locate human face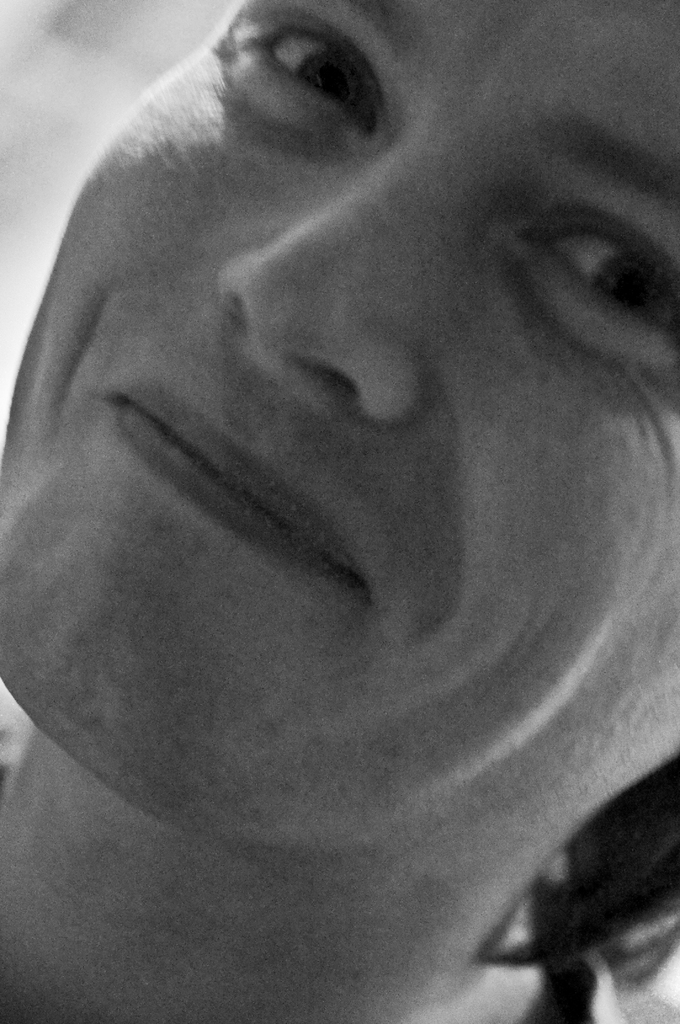
(3, 0, 679, 836)
